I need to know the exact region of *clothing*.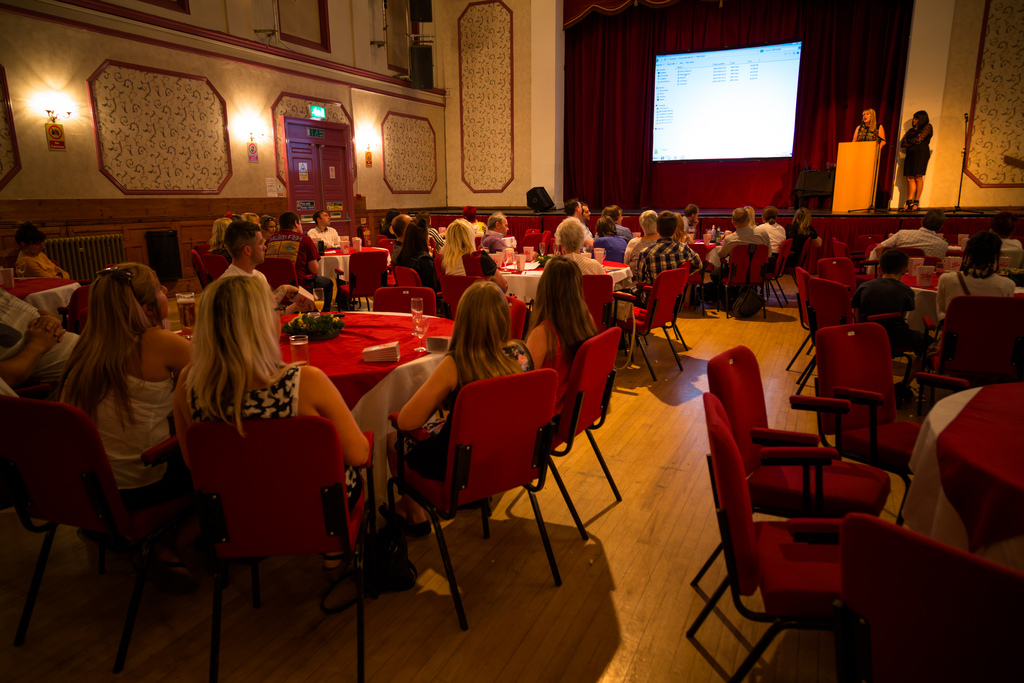
Region: <region>158, 350, 346, 577</region>.
